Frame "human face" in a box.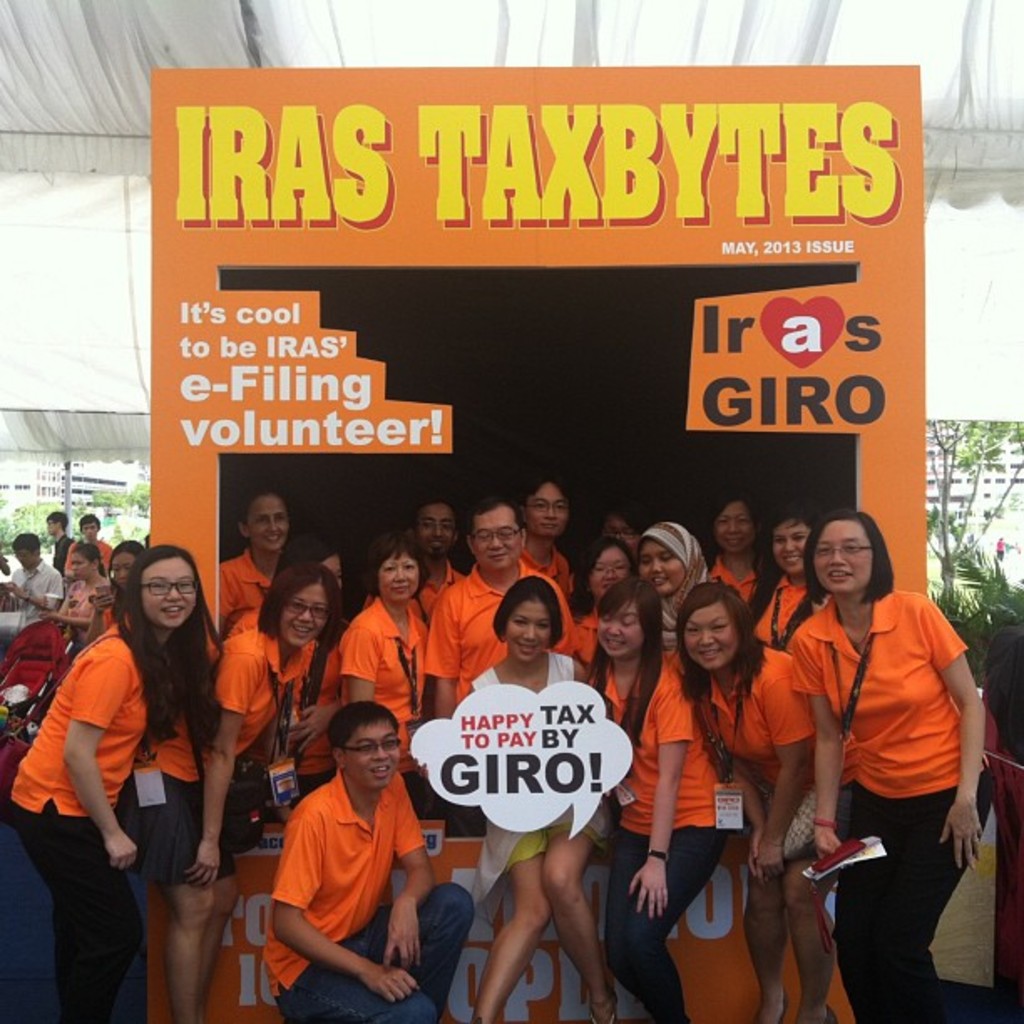
{"left": 323, "top": 556, "right": 340, "bottom": 586}.
